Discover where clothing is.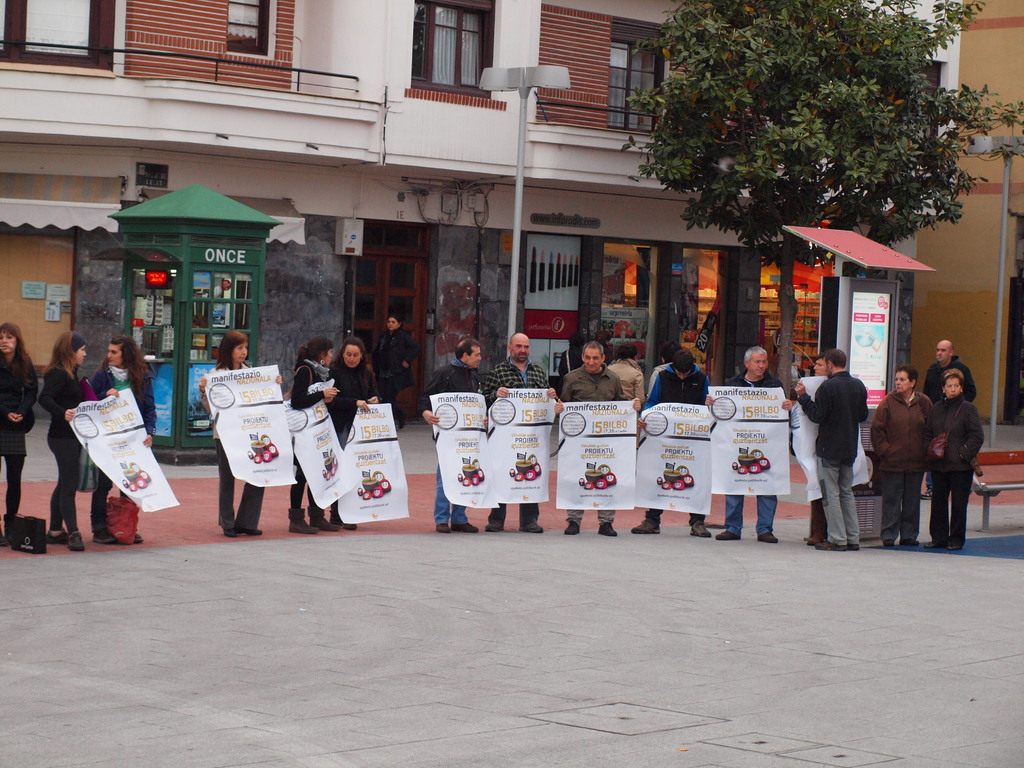
Discovered at [479,353,561,520].
